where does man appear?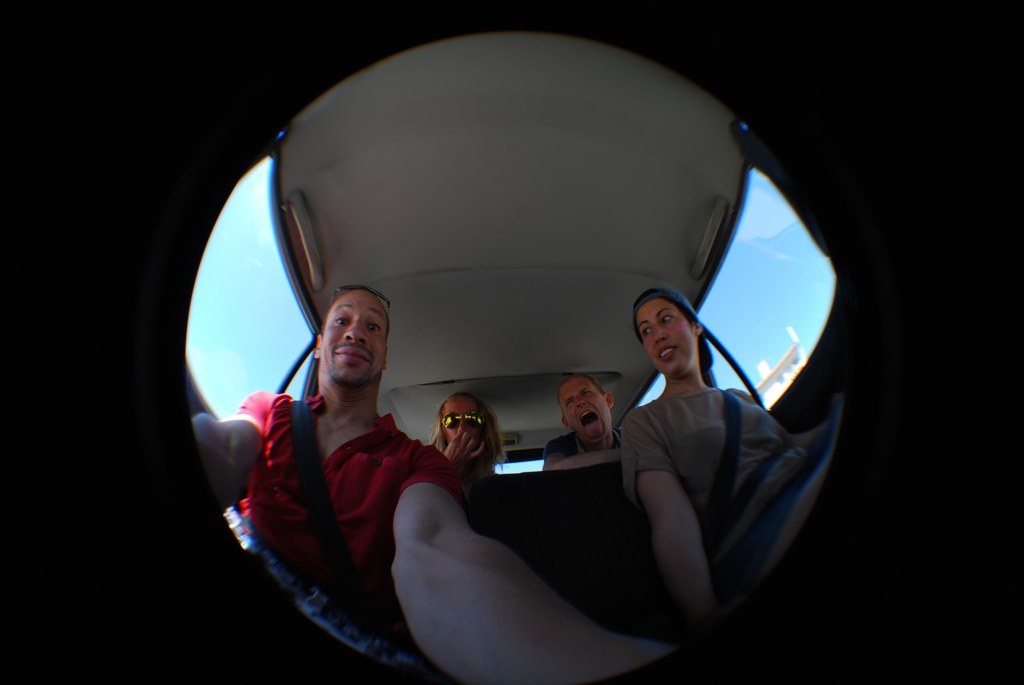
Appears at l=285, t=301, r=578, b=671.
